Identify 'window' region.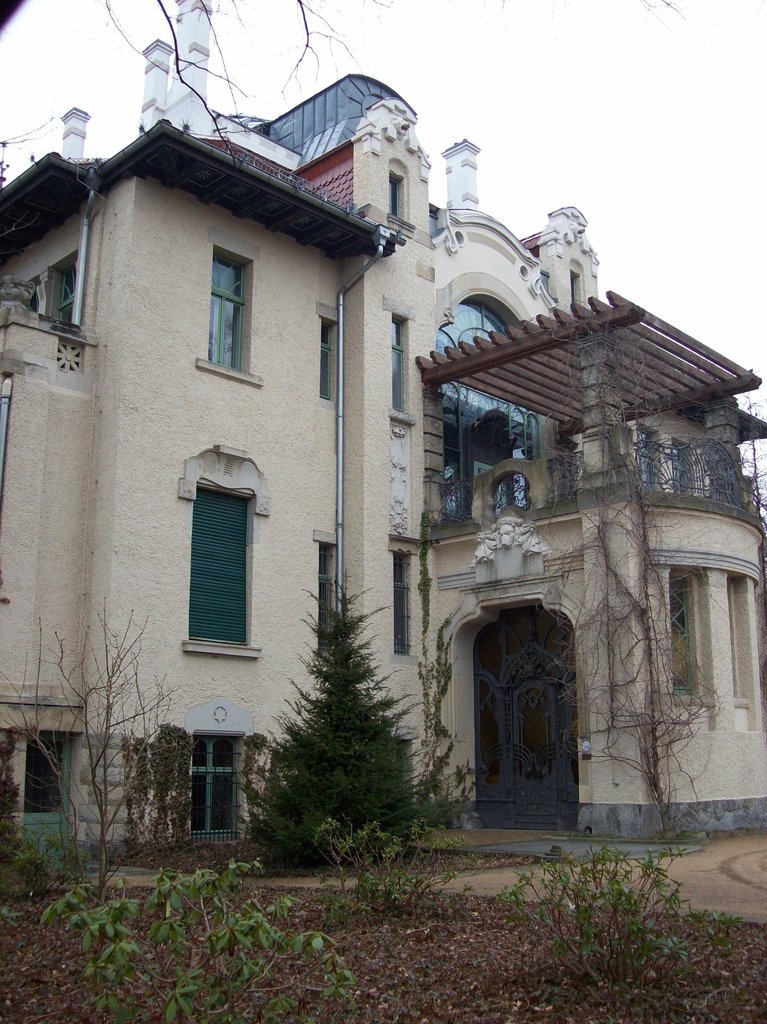
Region: bbox=(389, 158, 421, 237).
